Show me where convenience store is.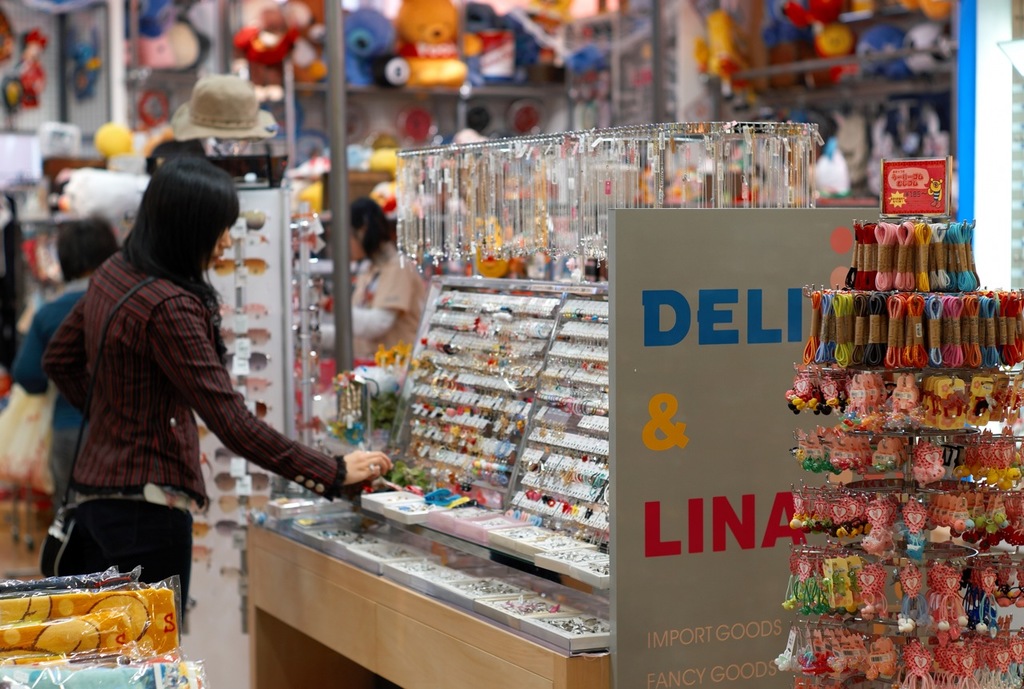
convenience store is at box(0, 0, 1023, 688).
